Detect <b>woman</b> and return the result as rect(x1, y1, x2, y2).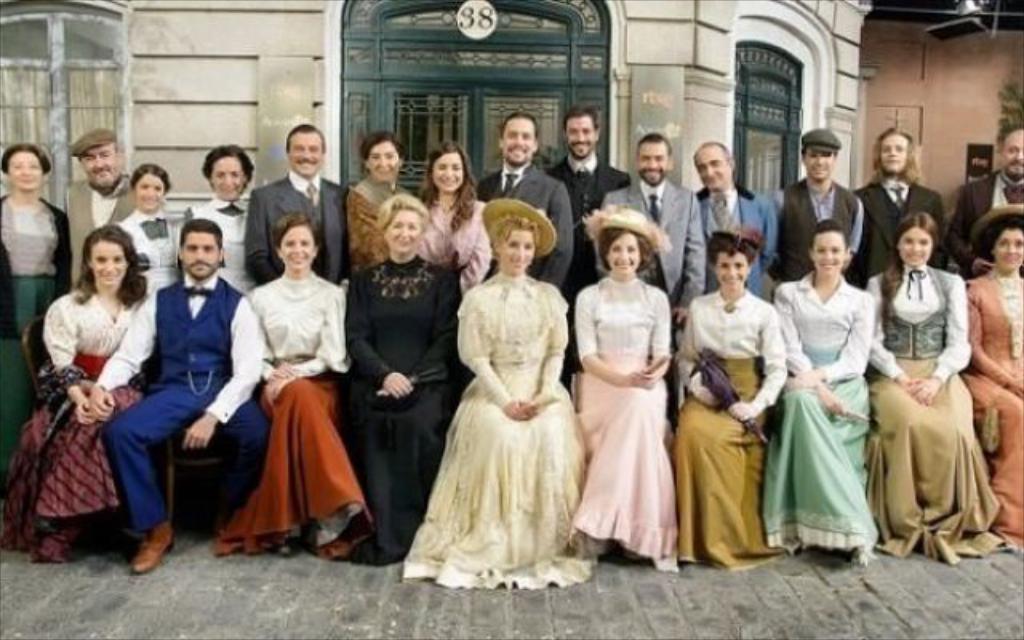
rect(0, 133, 75, 477).
